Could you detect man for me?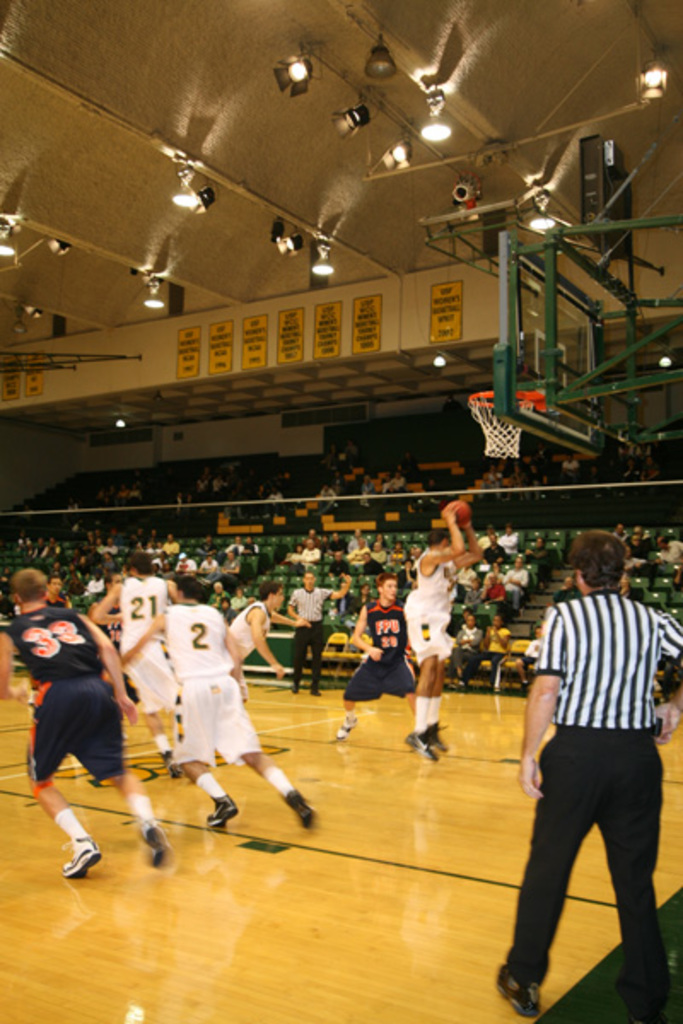
Detection result: (left=224, top=577, right=324, bottom=671).
